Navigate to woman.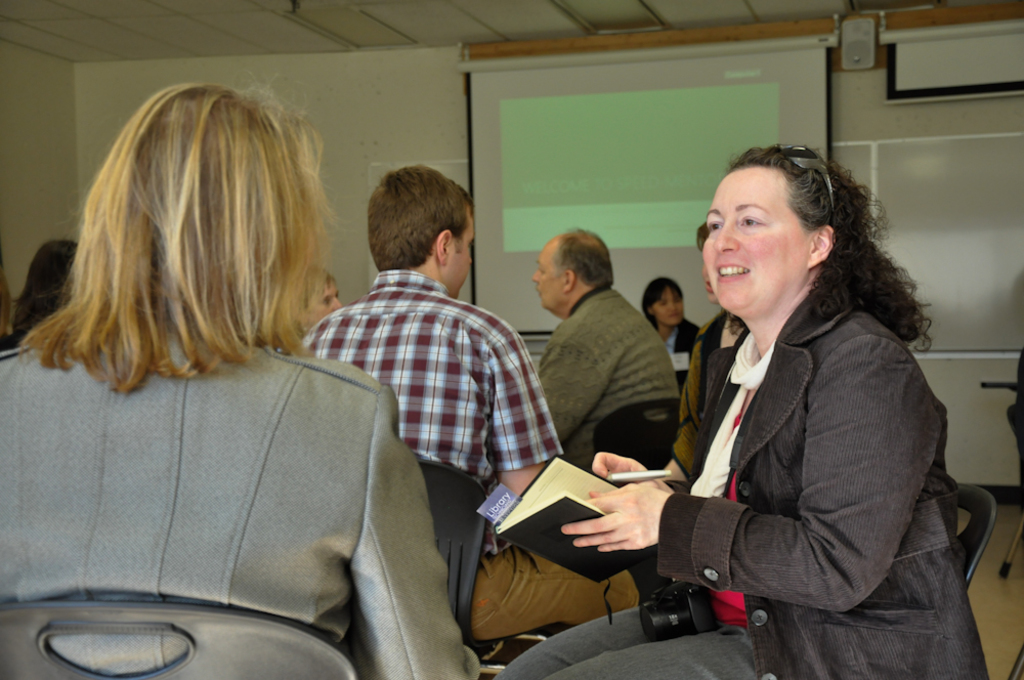
Navigation target: bbox(0, 77, 484, 679).
